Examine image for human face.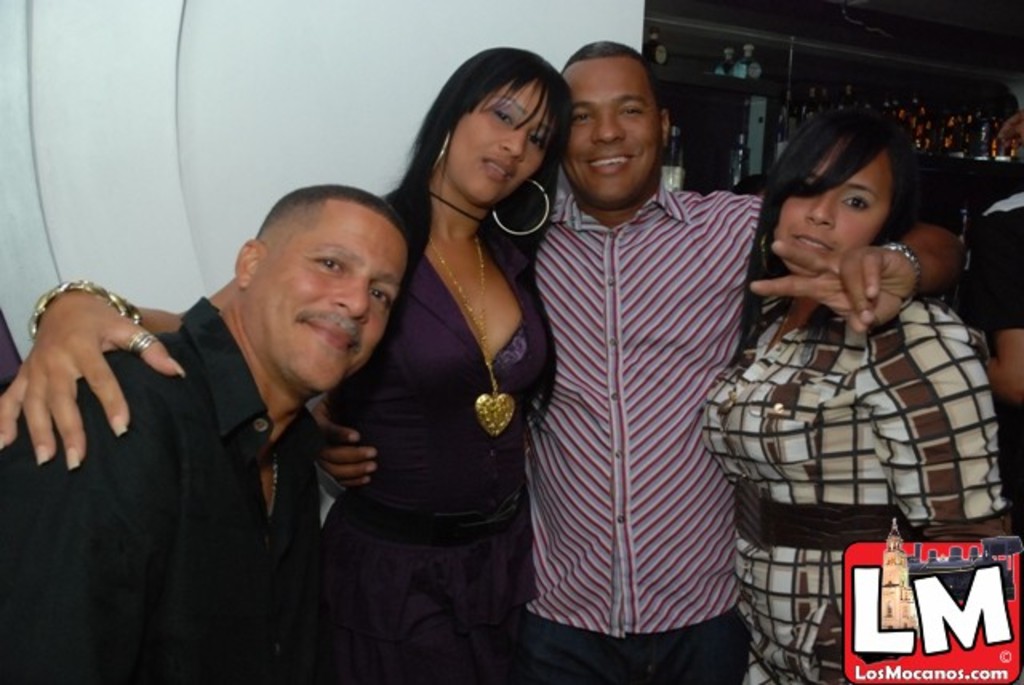
Examination result: left=443, top=78, right=554, bottom=203.
